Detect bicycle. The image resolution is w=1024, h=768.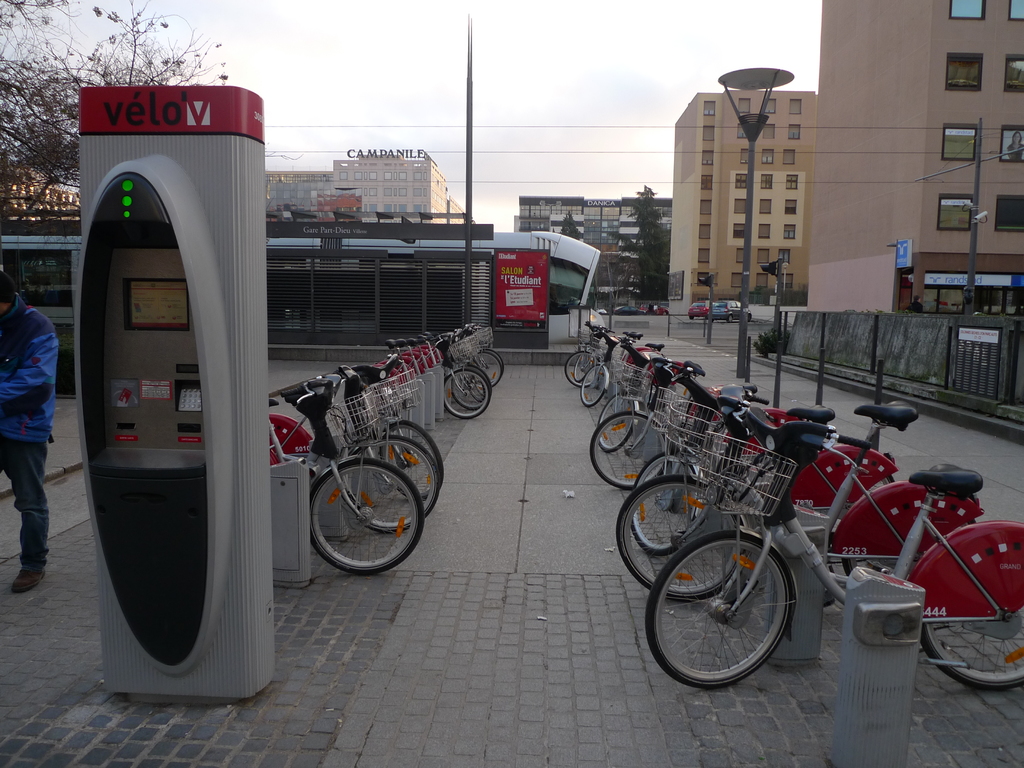
left=395, top=337, right=489, bottom=428.
